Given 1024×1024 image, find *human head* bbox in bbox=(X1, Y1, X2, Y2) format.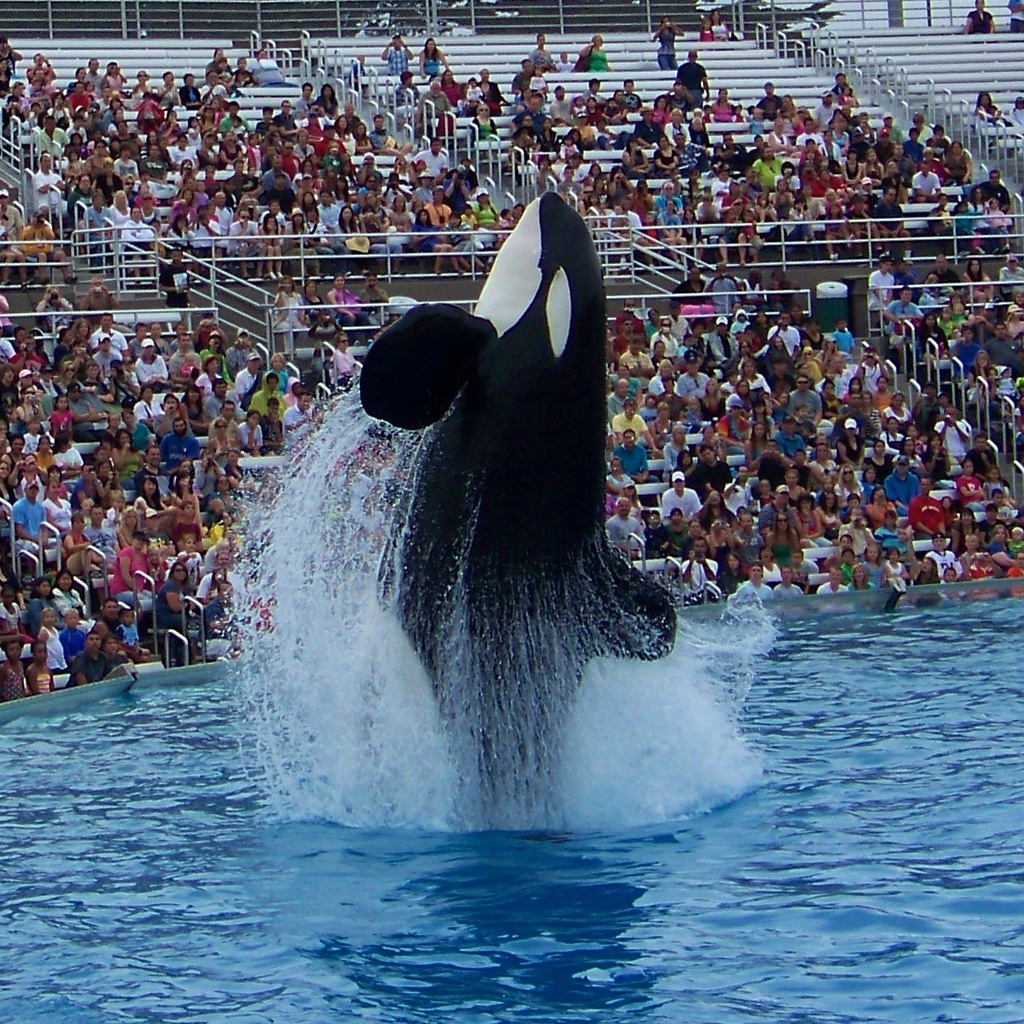
bbox=(903, 441, 914, 459).
